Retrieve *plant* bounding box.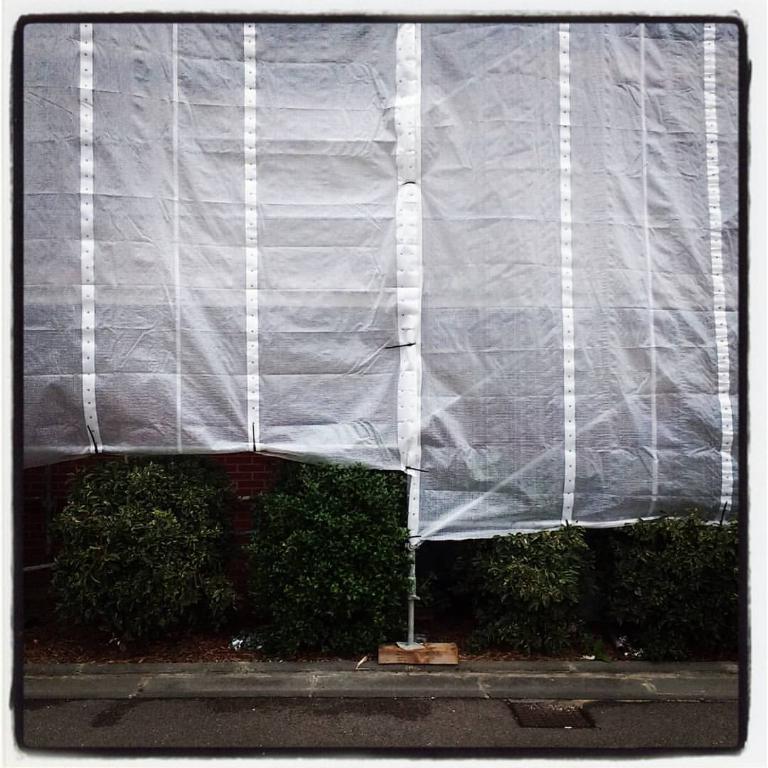
Bounding box: <box>43,450,235,636</box>.
